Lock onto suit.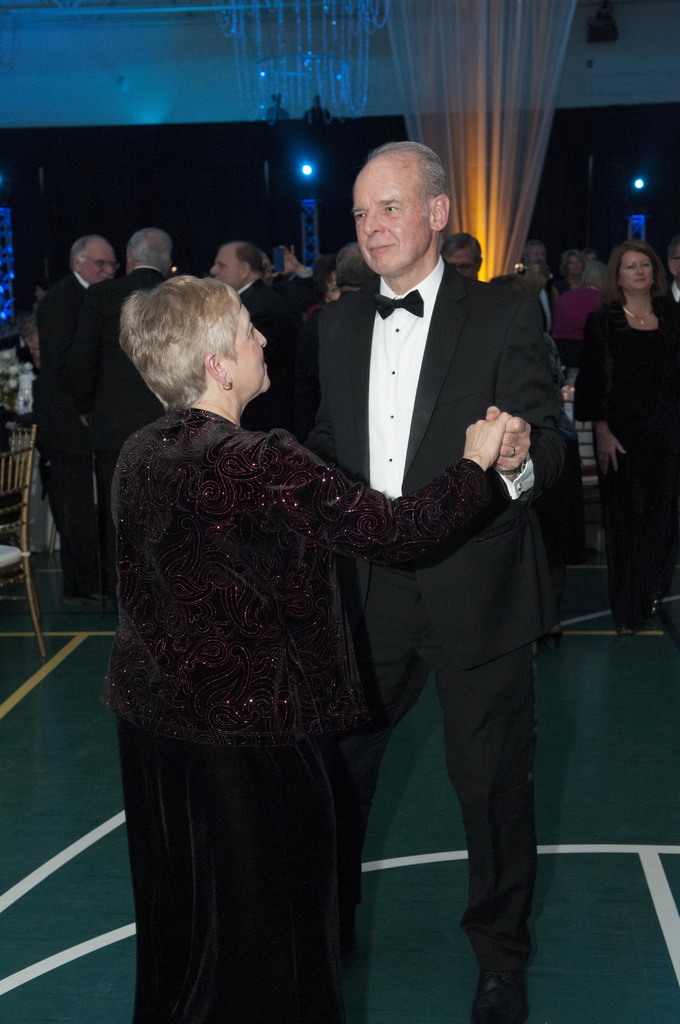
Locked: BBox(78, 268, 165, 567).
